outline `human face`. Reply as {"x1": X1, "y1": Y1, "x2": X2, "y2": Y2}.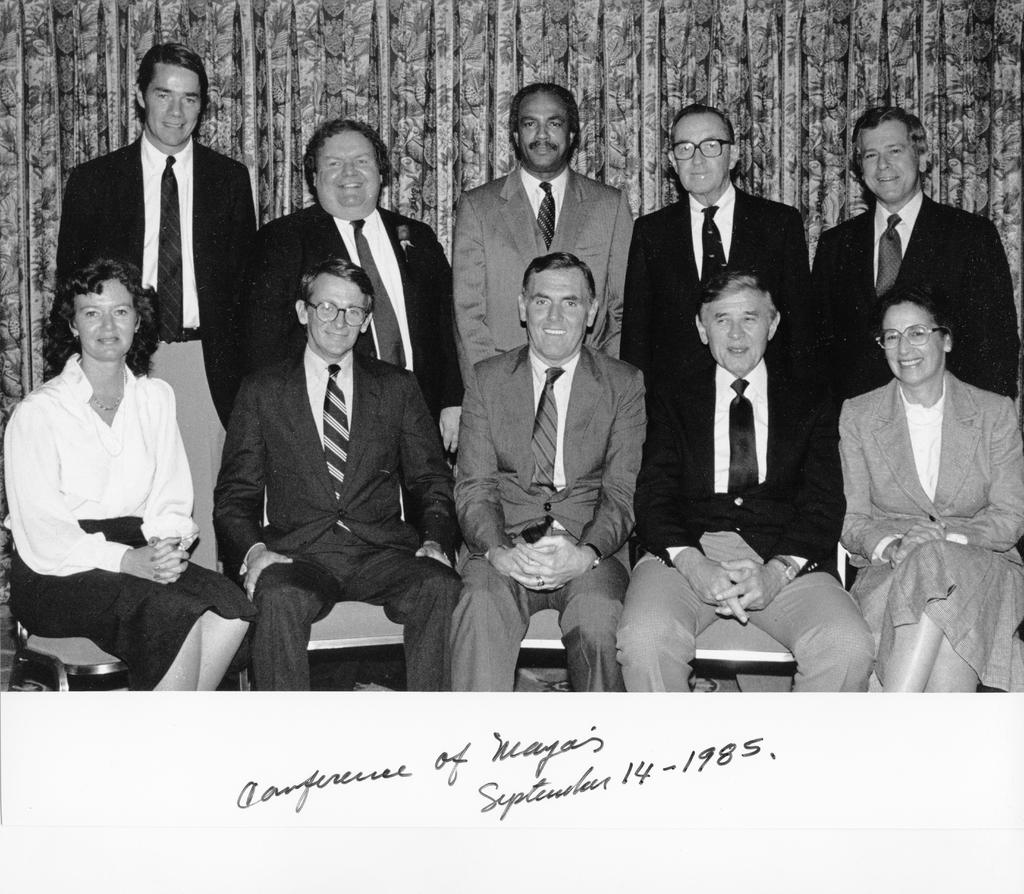
{"x1": 306, "y1": 269, "x2": 362, "y2": 357}.
